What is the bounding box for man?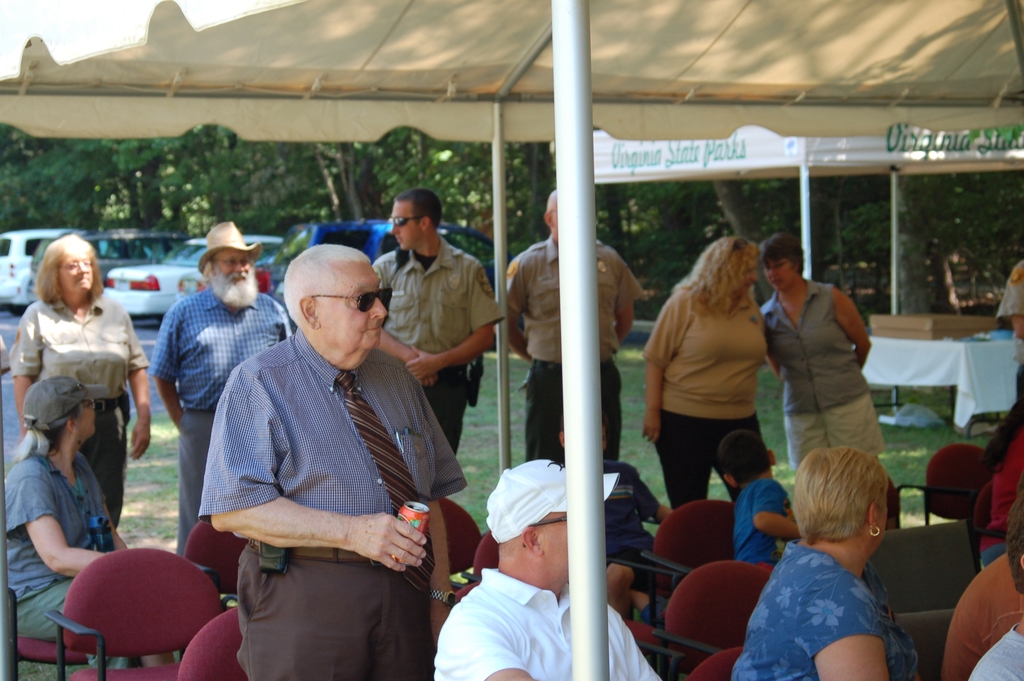
bbox(372, 193, 511, 453).
